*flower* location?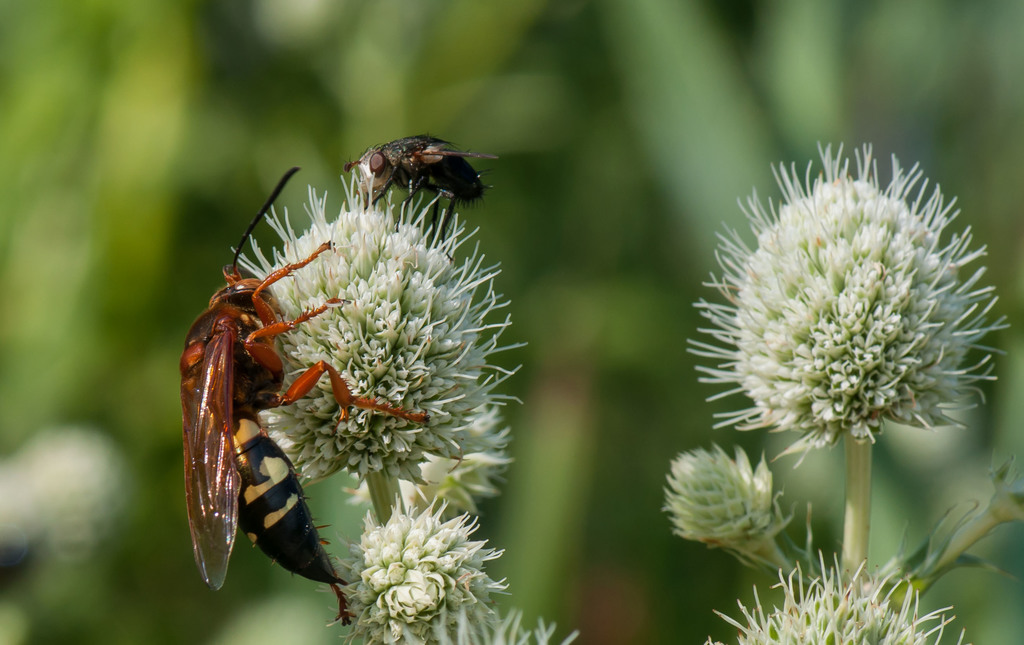
bbox=(663, 437, 803, 578)
